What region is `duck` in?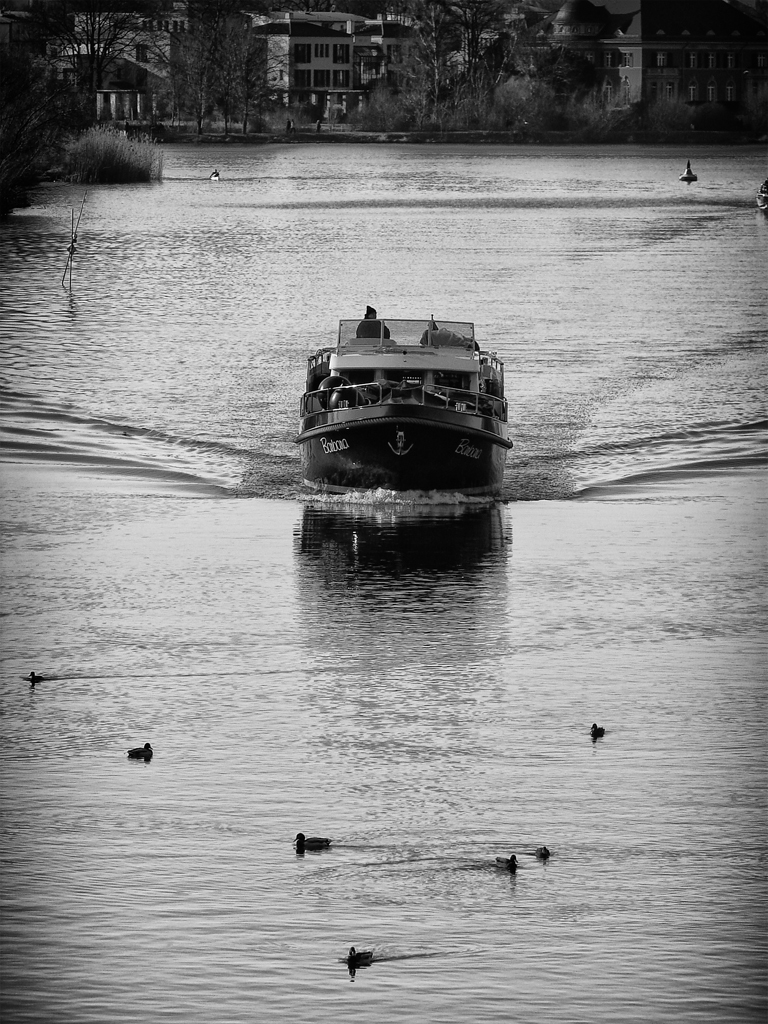
locate(591, 719, 607, 738).
